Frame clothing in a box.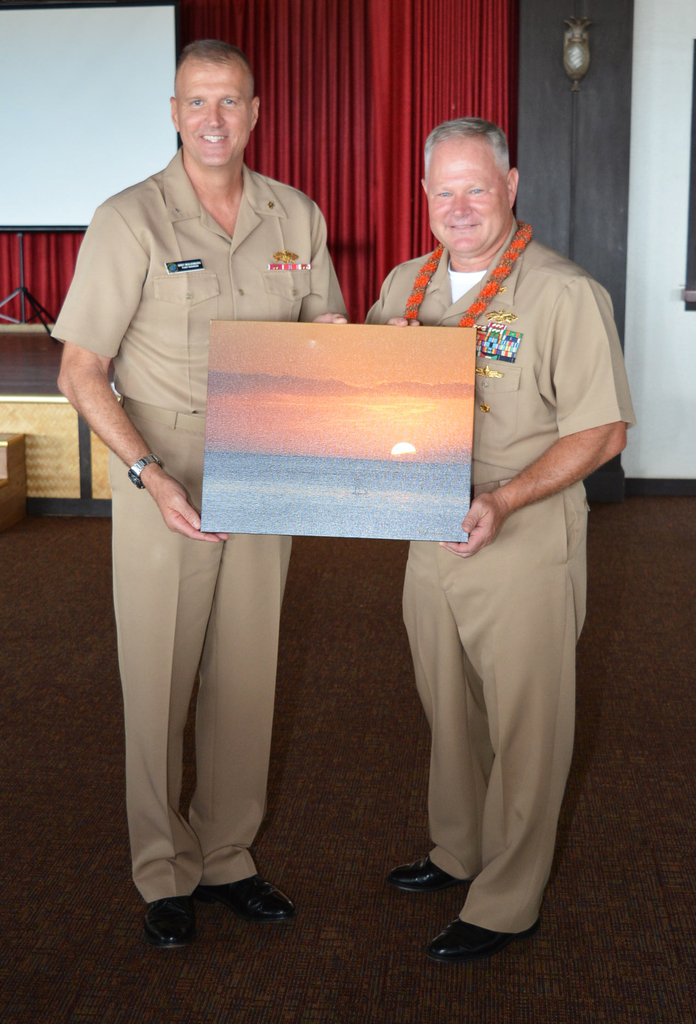
(357,216,639,935).
